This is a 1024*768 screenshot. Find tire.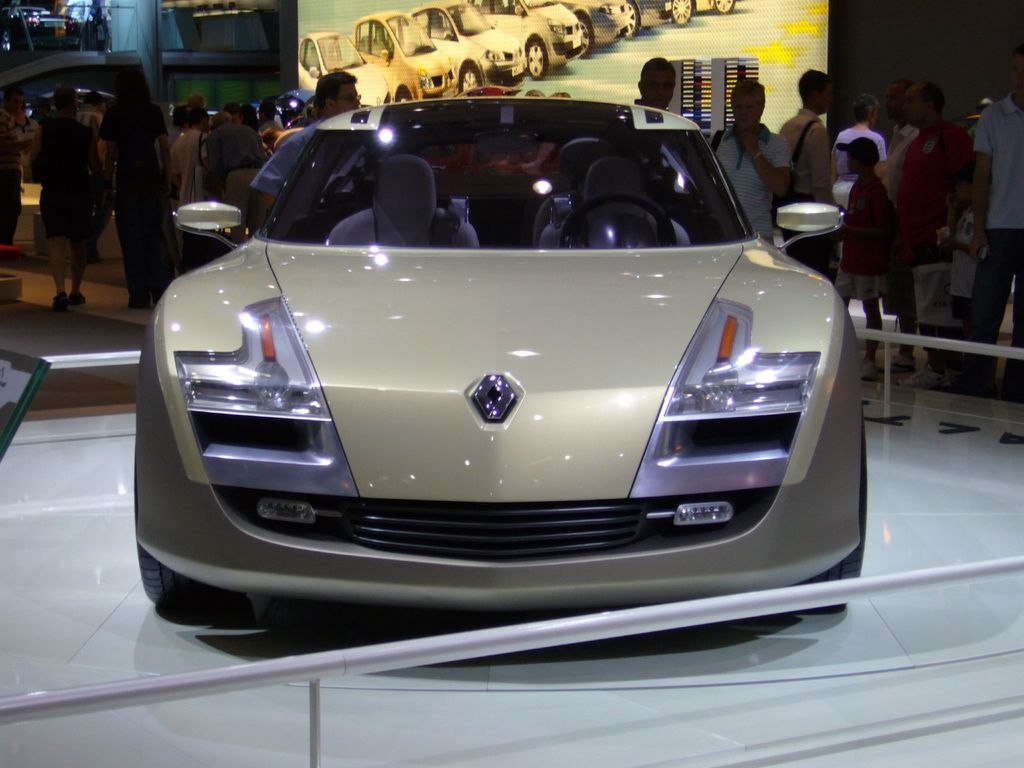
Bounding box: bbox(794, 409, 870, 614).
